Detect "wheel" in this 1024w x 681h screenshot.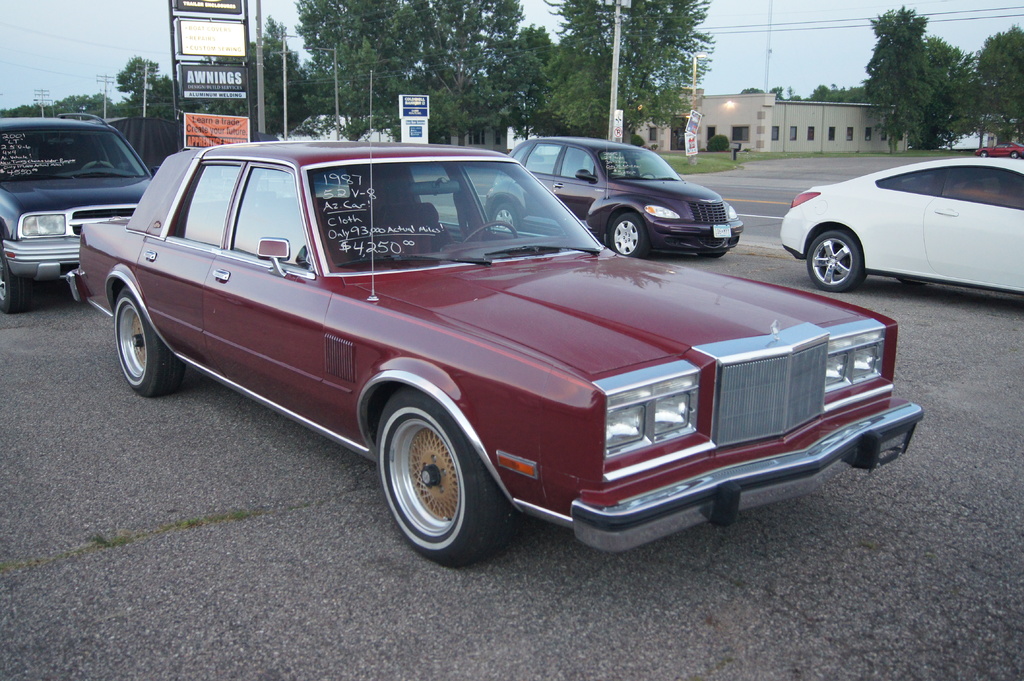
Detection: {"x1": 610, "y1": 214, "x2": 651, "y2": 257}.
